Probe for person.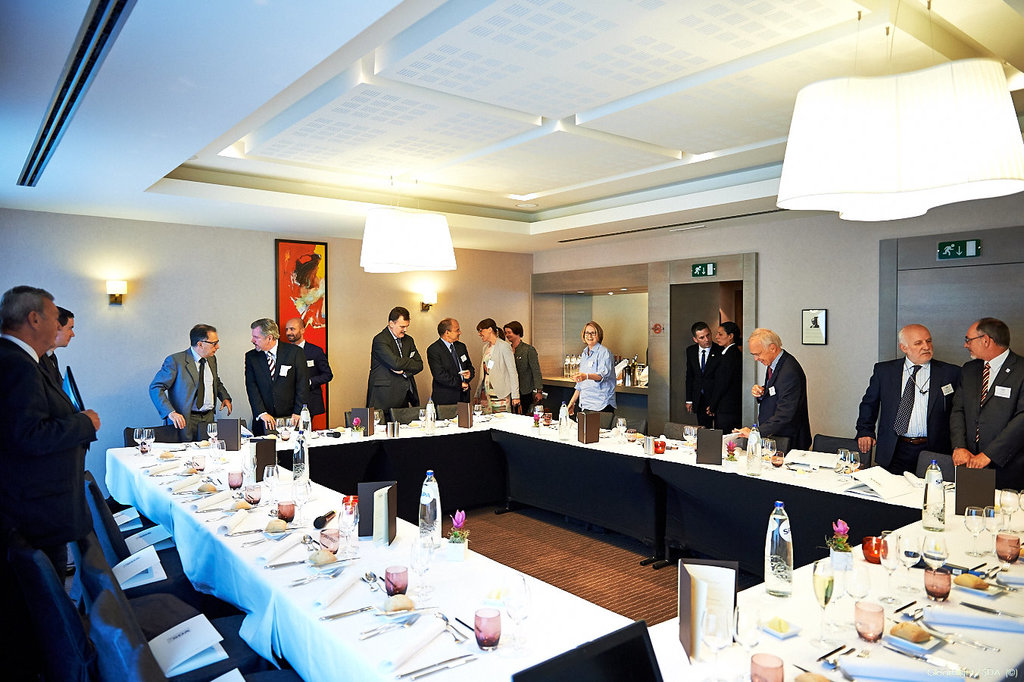
Probe result: (944, 318, 1023, 496).
